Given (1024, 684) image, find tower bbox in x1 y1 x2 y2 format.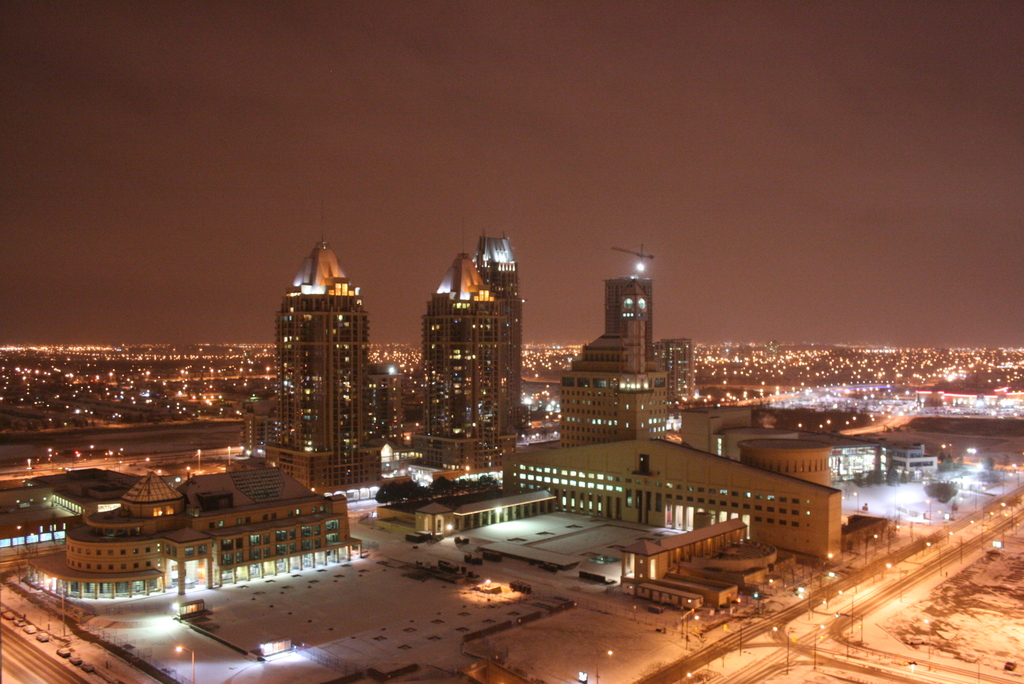
472 239 525 444.
